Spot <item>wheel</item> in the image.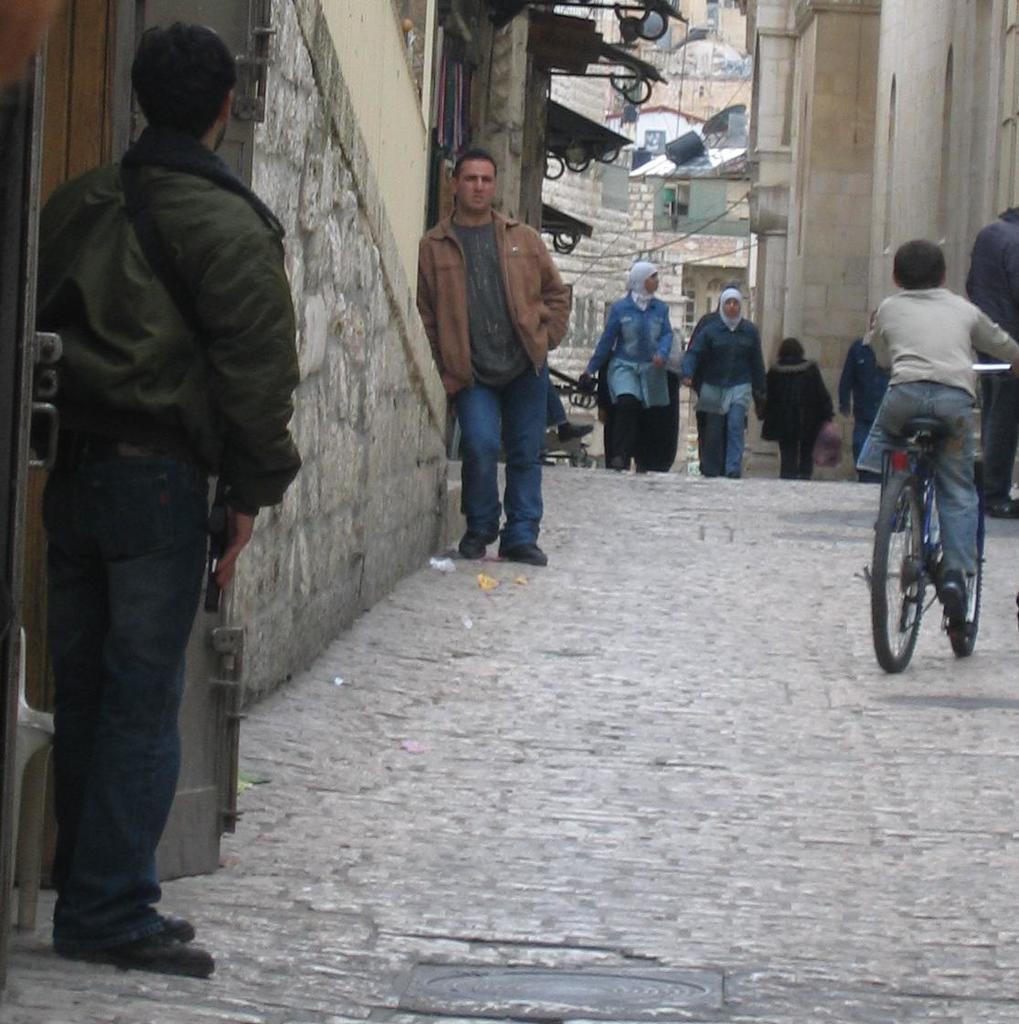
<item>wheel</item> found at {"left": 876, "top": 479, "right": 930, "bottom": 674}.
